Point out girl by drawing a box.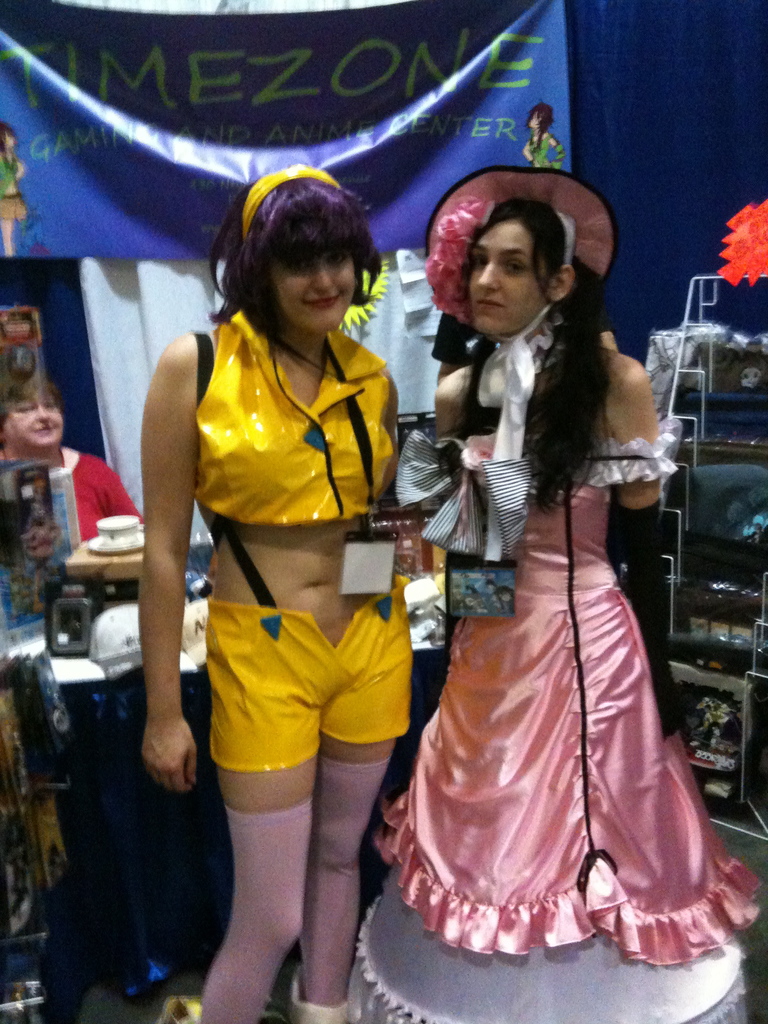
[x1=139, y1=166, x2=413, y2=1023].
